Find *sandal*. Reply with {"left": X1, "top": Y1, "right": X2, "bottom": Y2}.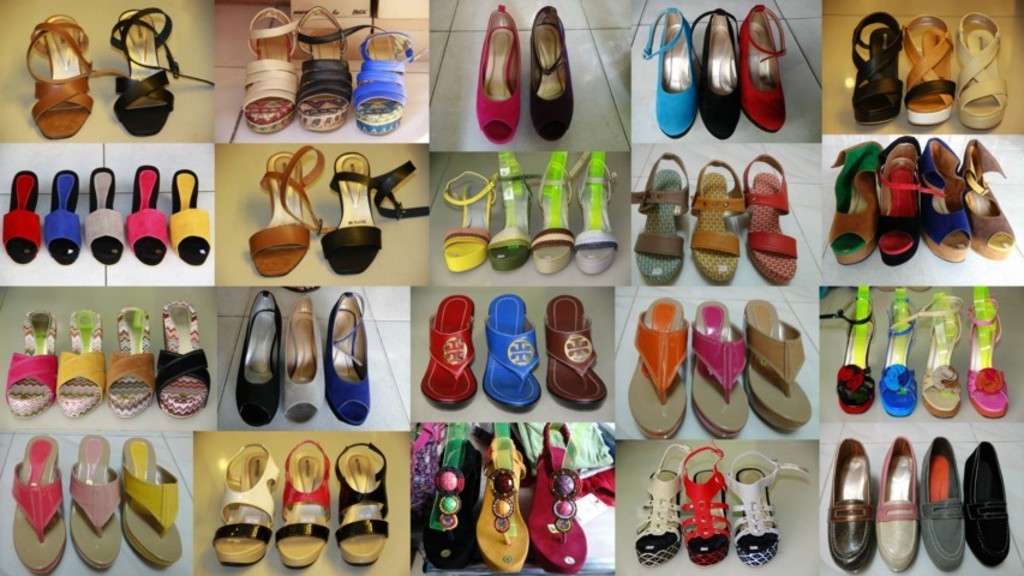
{"left": 327, "top": 288, "right": 377, "bottom": 425}.
